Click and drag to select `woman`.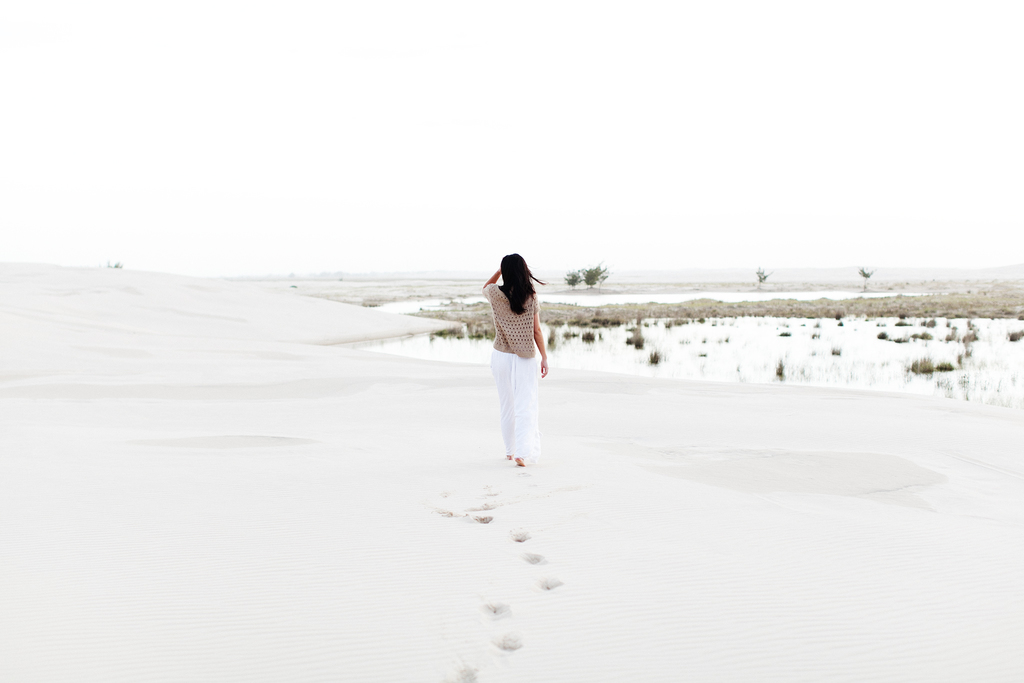
Selection: 478,228,559,479.
